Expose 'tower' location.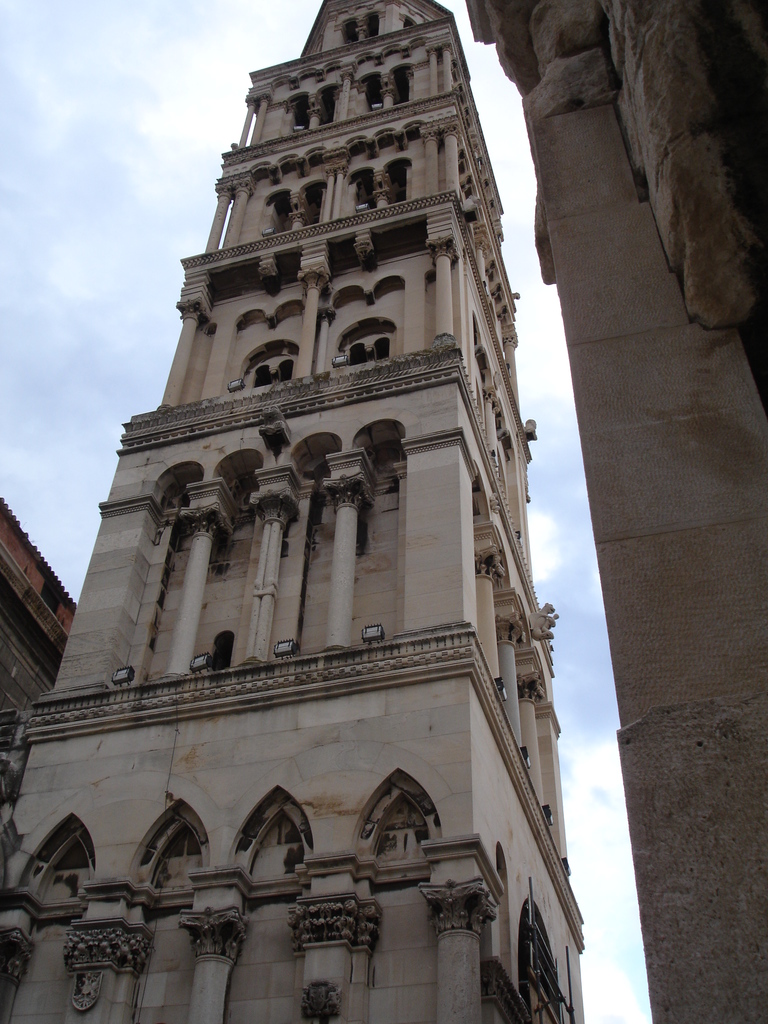
Exposed at (36,0,591,993).
